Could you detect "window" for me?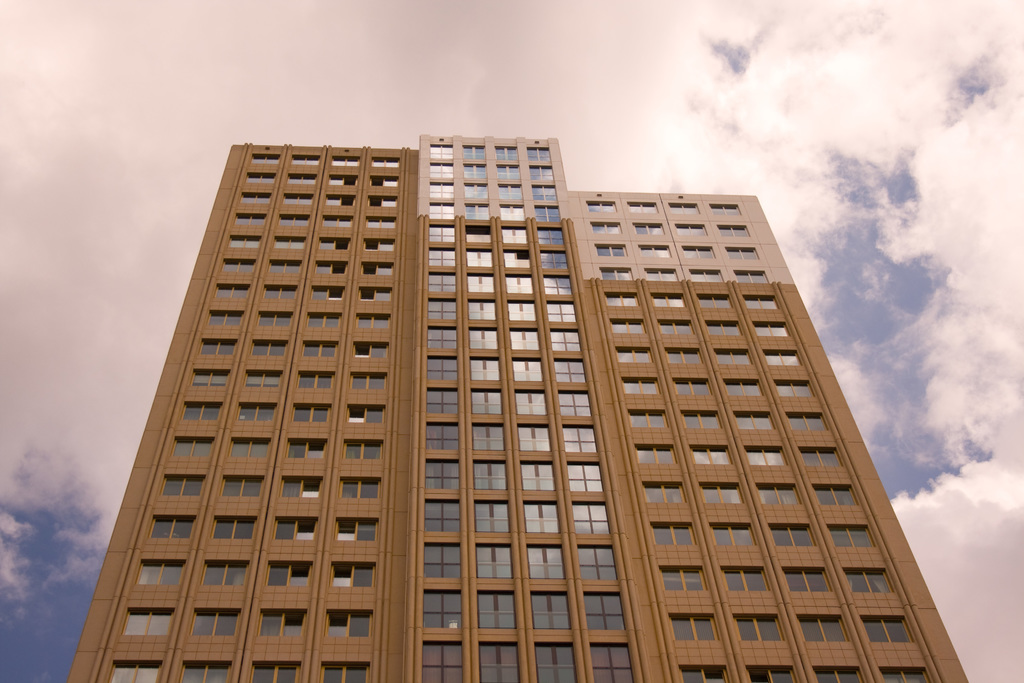
Detection result: box(690, 445, 735, 467).
